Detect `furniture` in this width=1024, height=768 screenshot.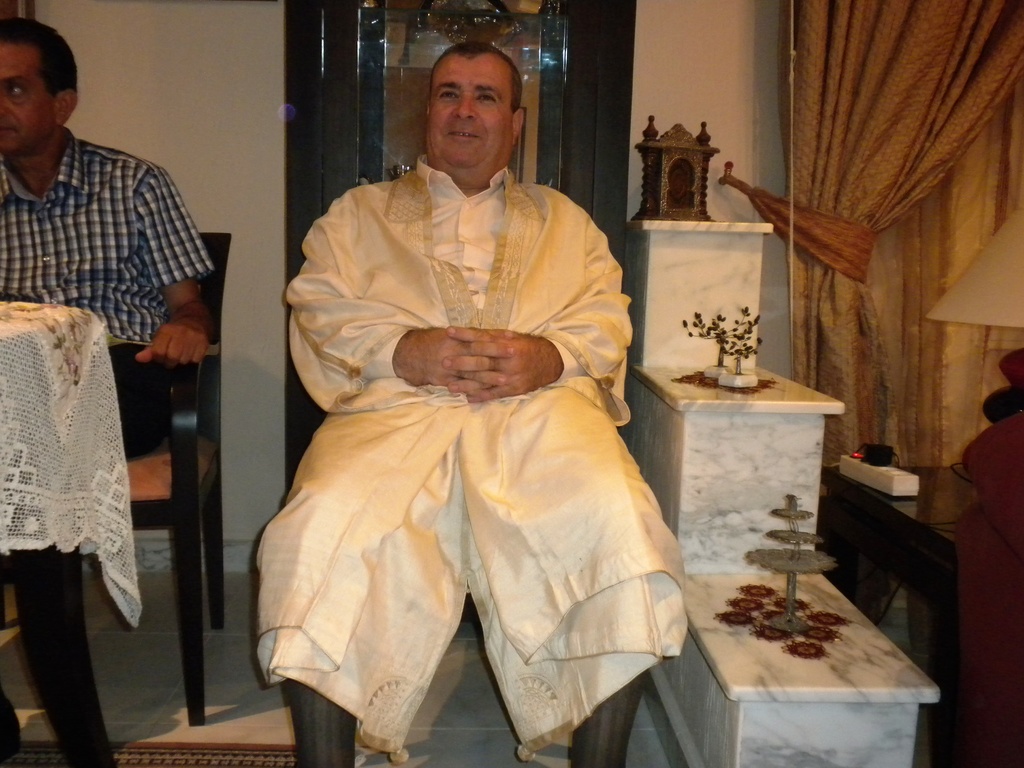
Detection: box=[3, 233, 231, 728].
